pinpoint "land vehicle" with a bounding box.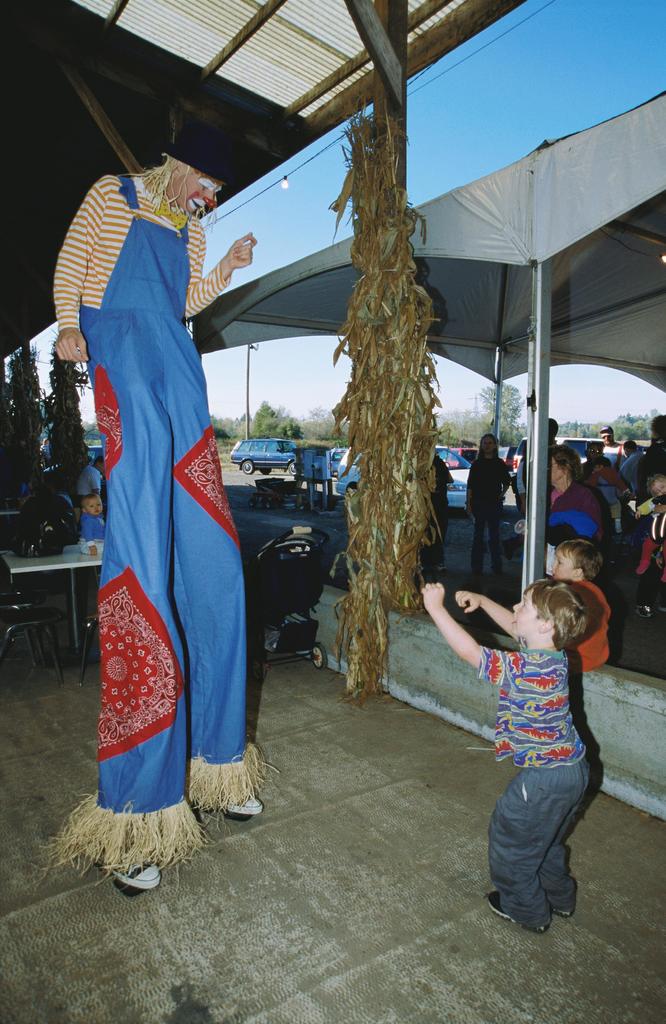
{"left": 336, "top": 441, "right": 480, "bottom": 508}.
